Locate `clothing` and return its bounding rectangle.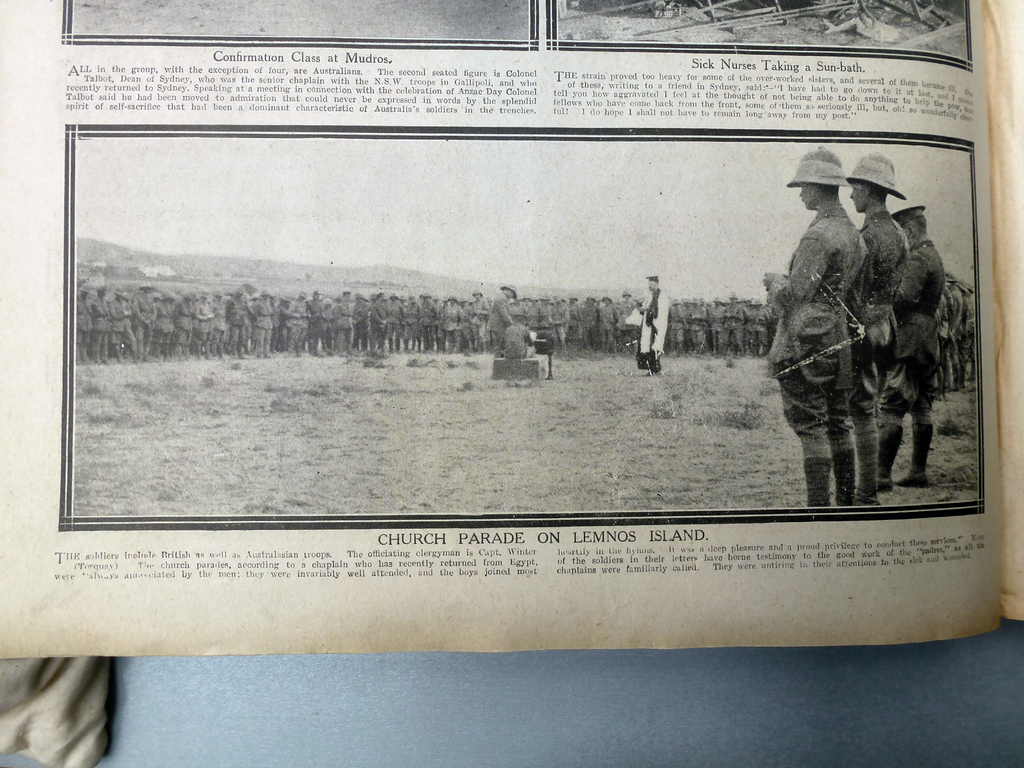
(670, 306, 686, 346).
